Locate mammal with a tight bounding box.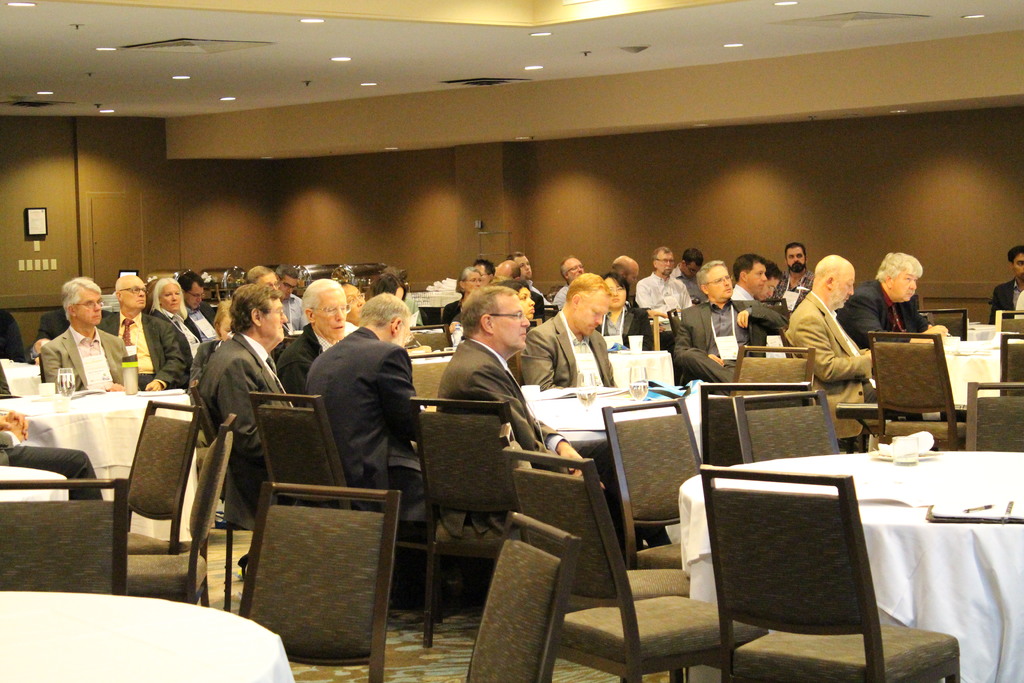
[x1=180, y1=270, x2=216, y2=341].
